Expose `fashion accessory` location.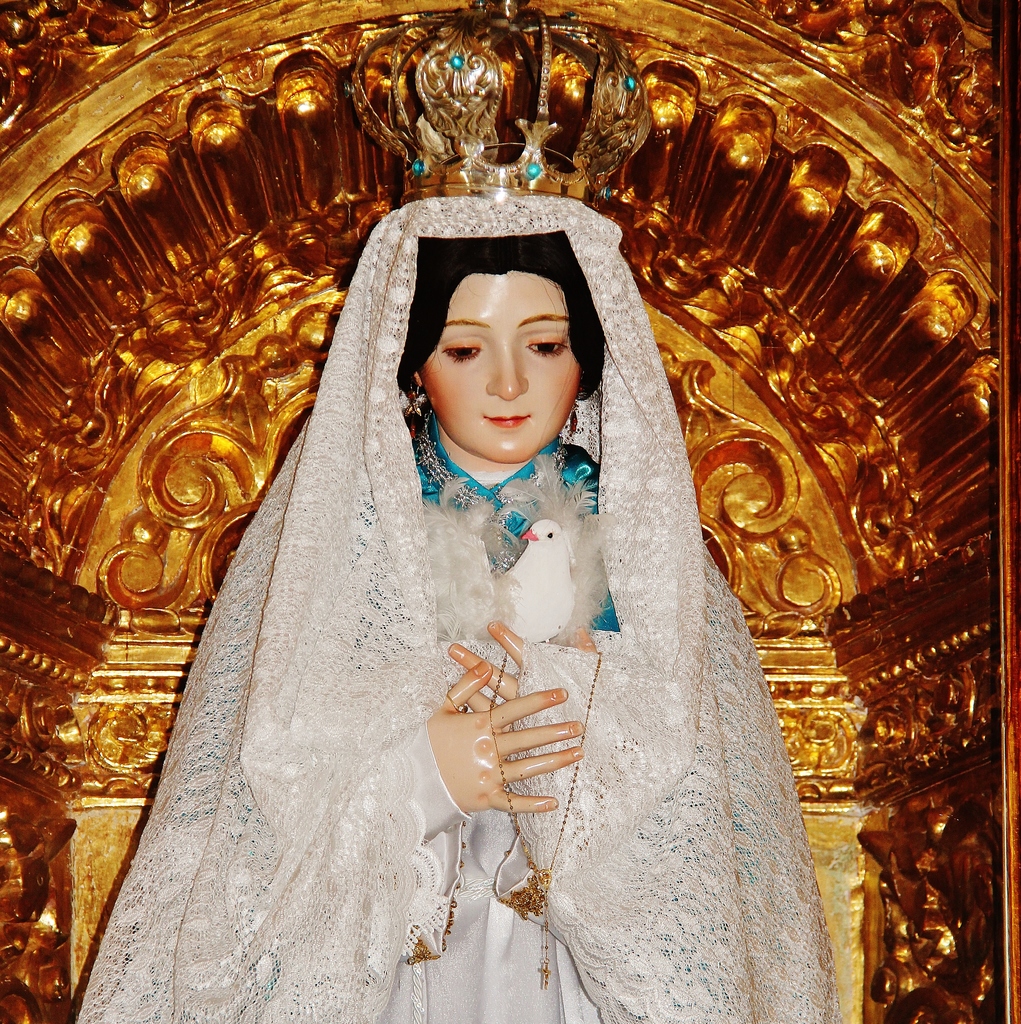
Exposed at region(412, 424, 572, 573).
